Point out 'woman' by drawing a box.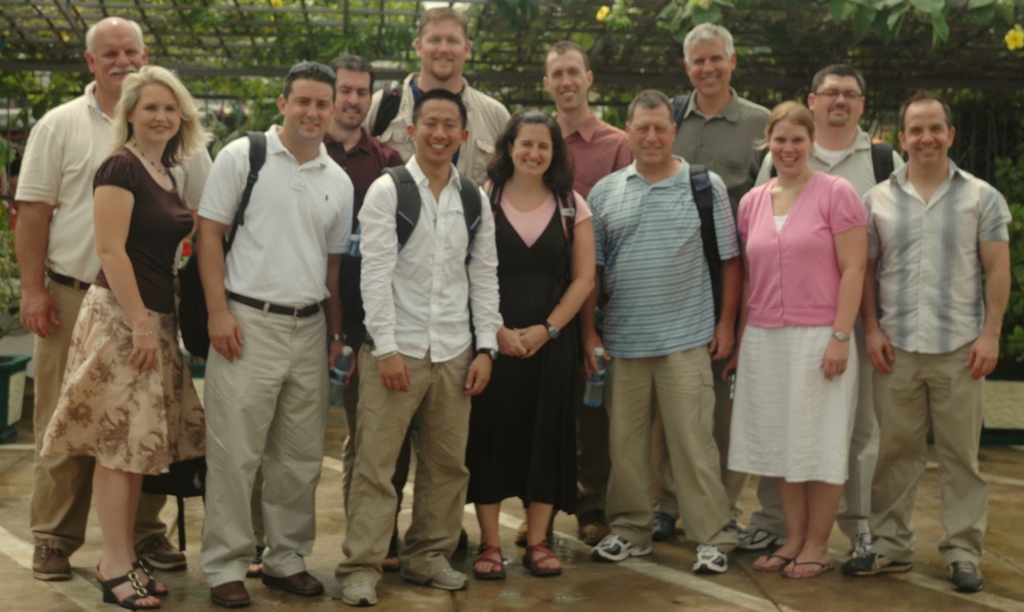
l=463, t=106, r=596, b=577.
